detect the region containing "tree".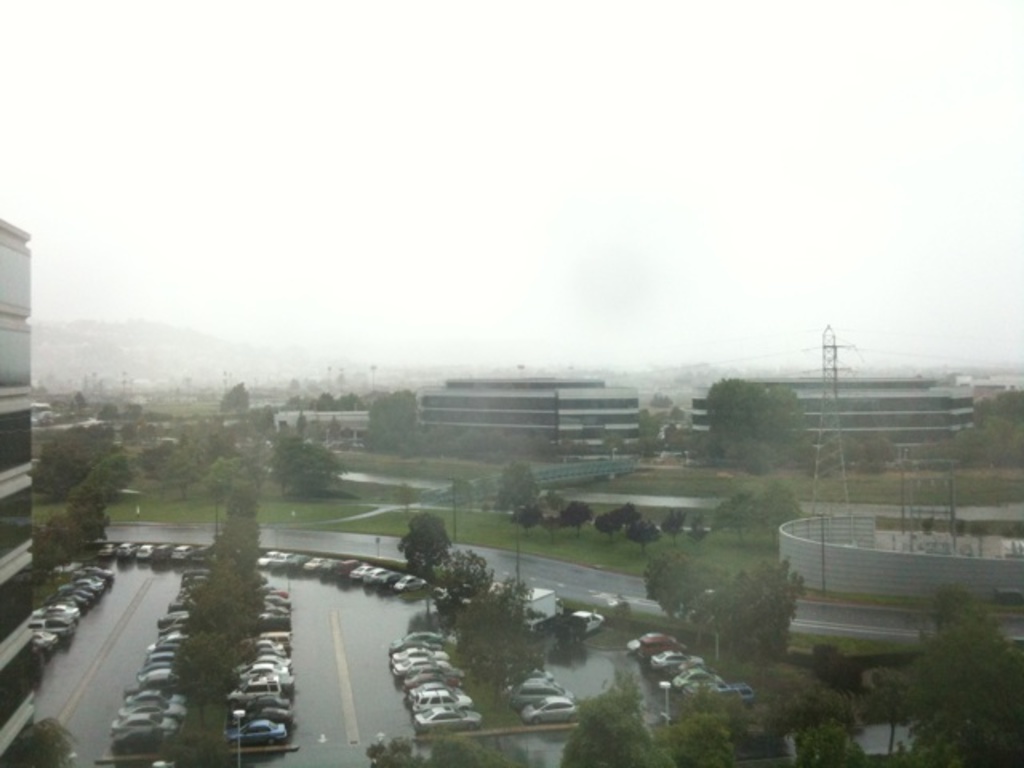
<box>589,510,626,536</box>.
